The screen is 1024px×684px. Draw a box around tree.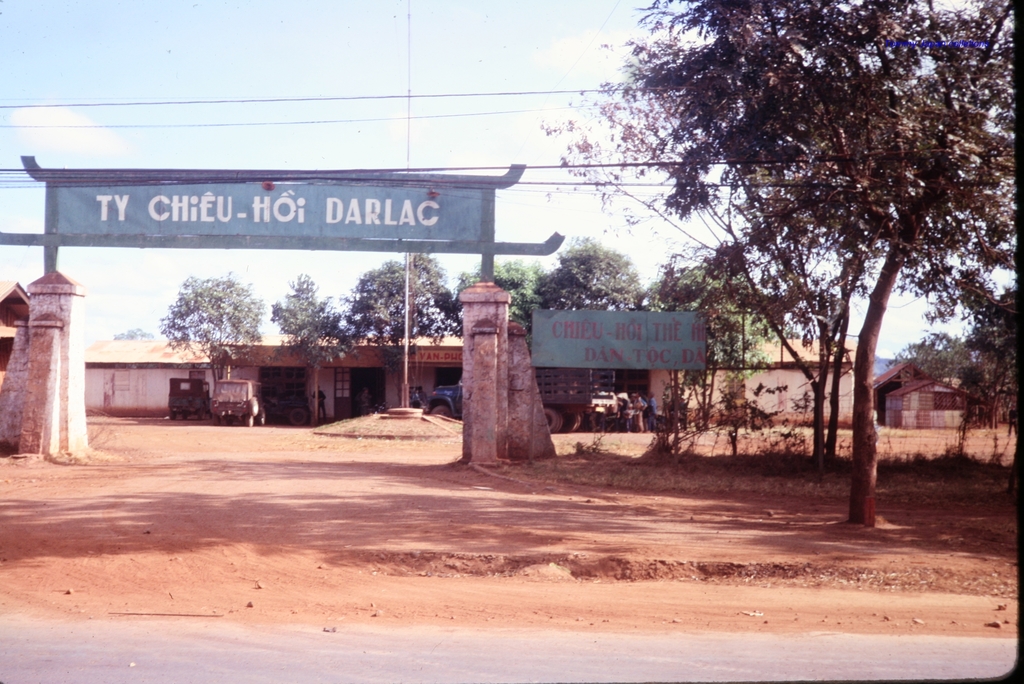
box=[630, 263, 780, 423].
